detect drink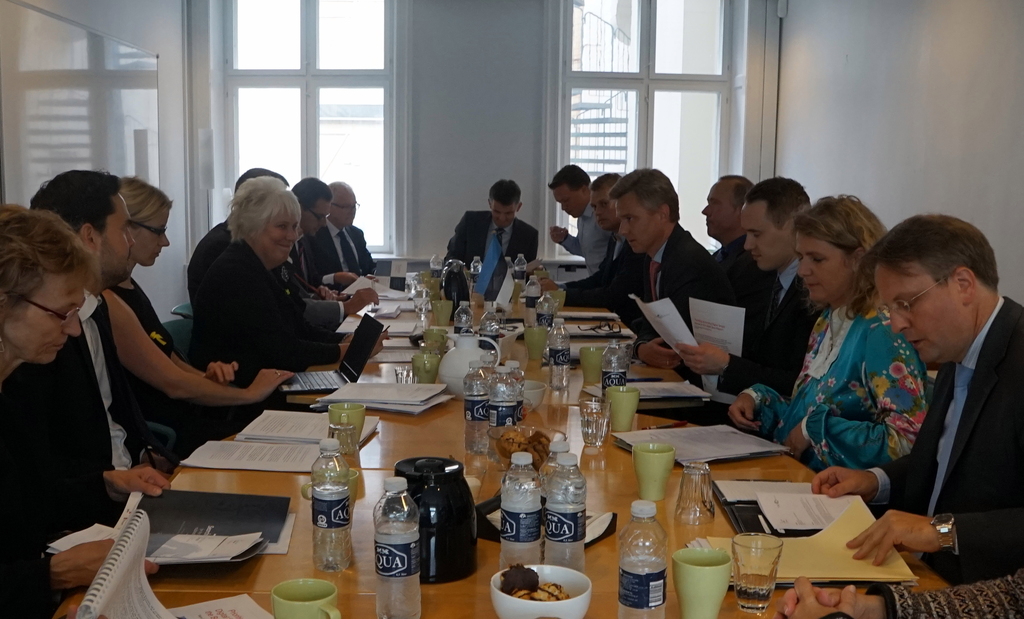
{"left": 502, "top": 359, "right": 528, "bottom": 423}
